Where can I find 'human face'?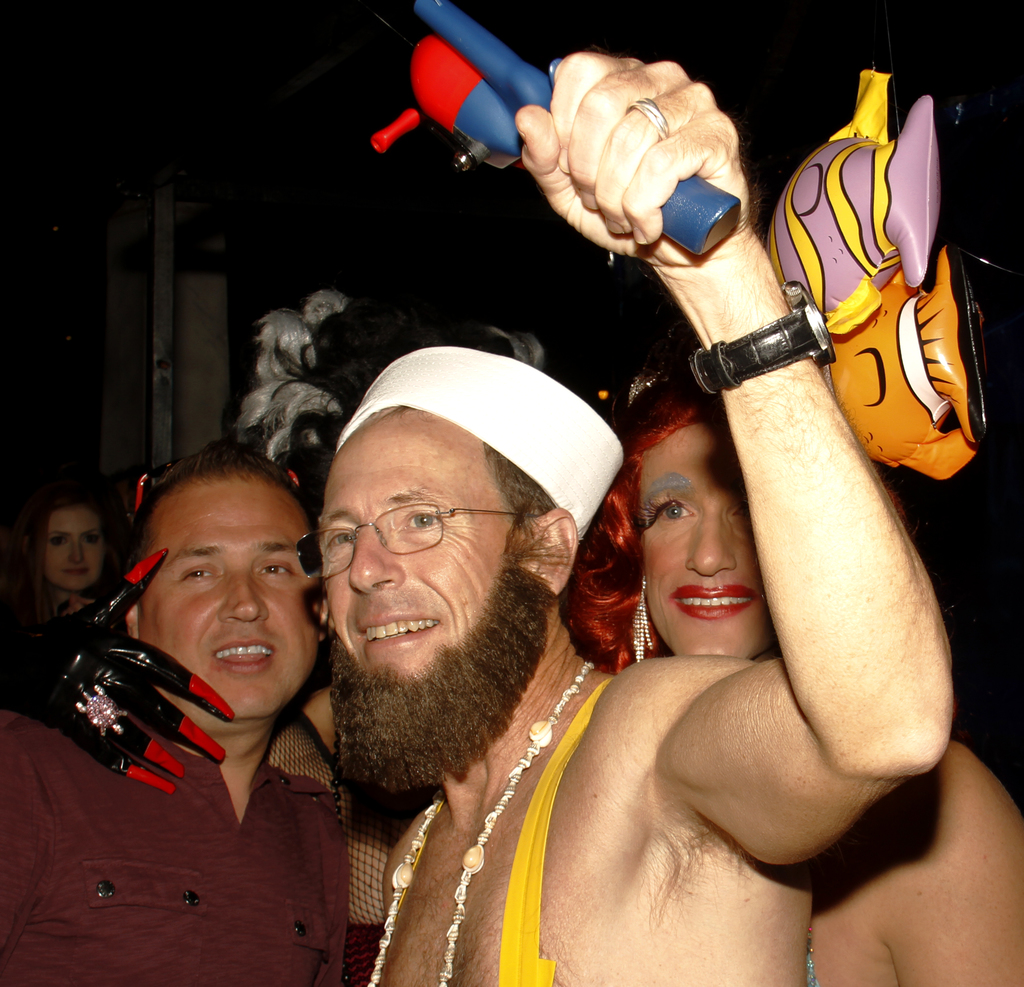
You can find it at crop(141, 478, 319, 718).
